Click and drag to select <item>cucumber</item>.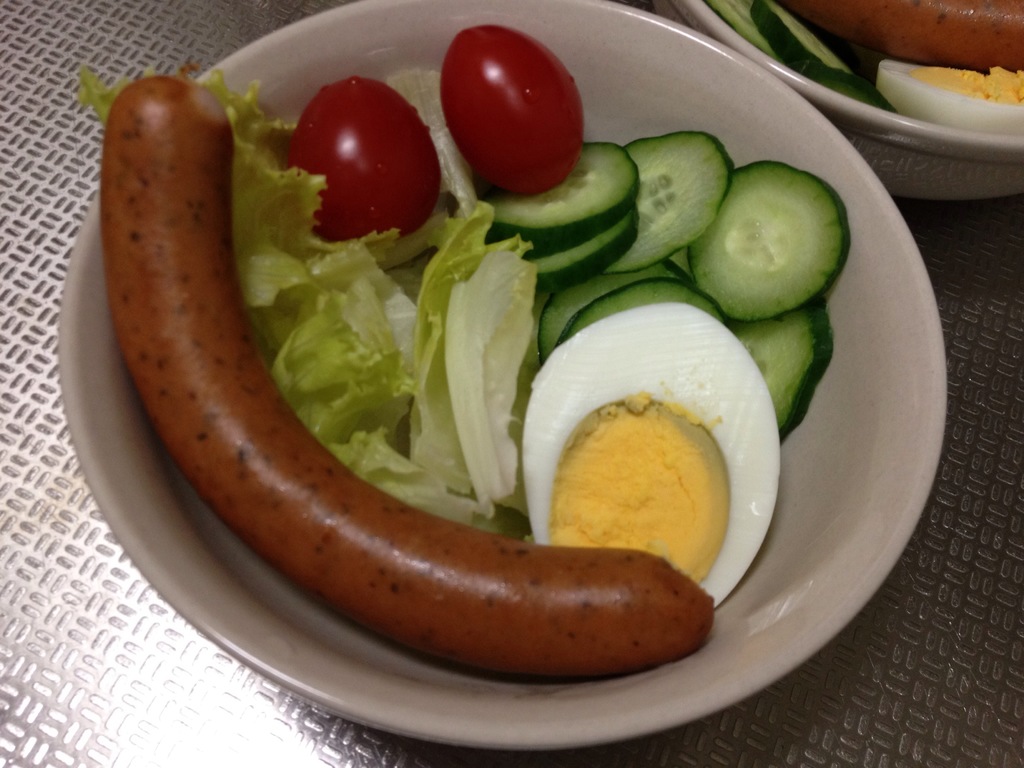
Selection: Rect(684, 157, 854, 323).
